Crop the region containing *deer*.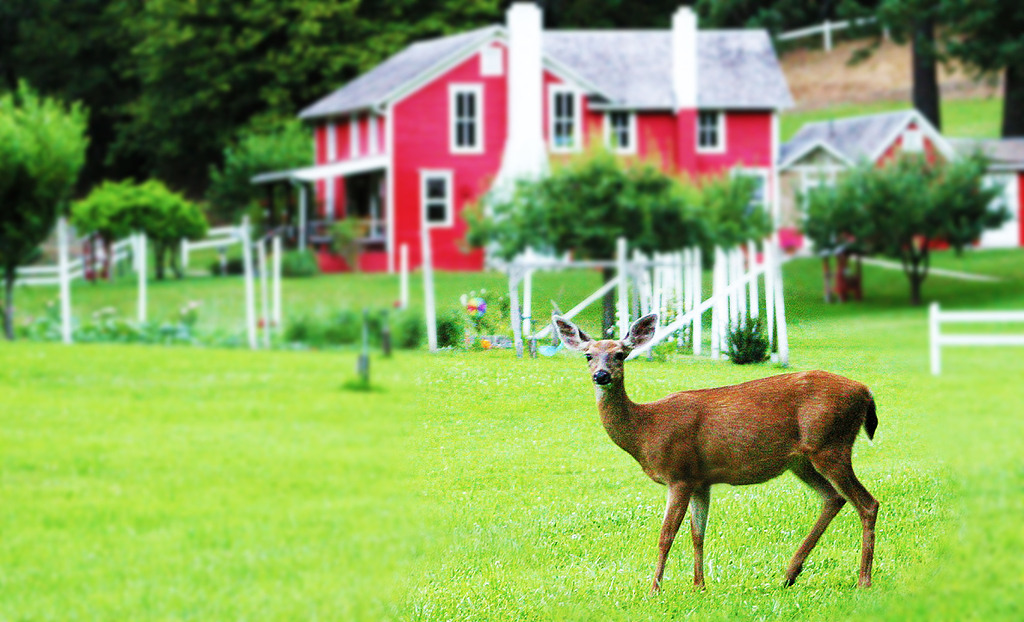
Crop region: [554, 315, 879, 588].
